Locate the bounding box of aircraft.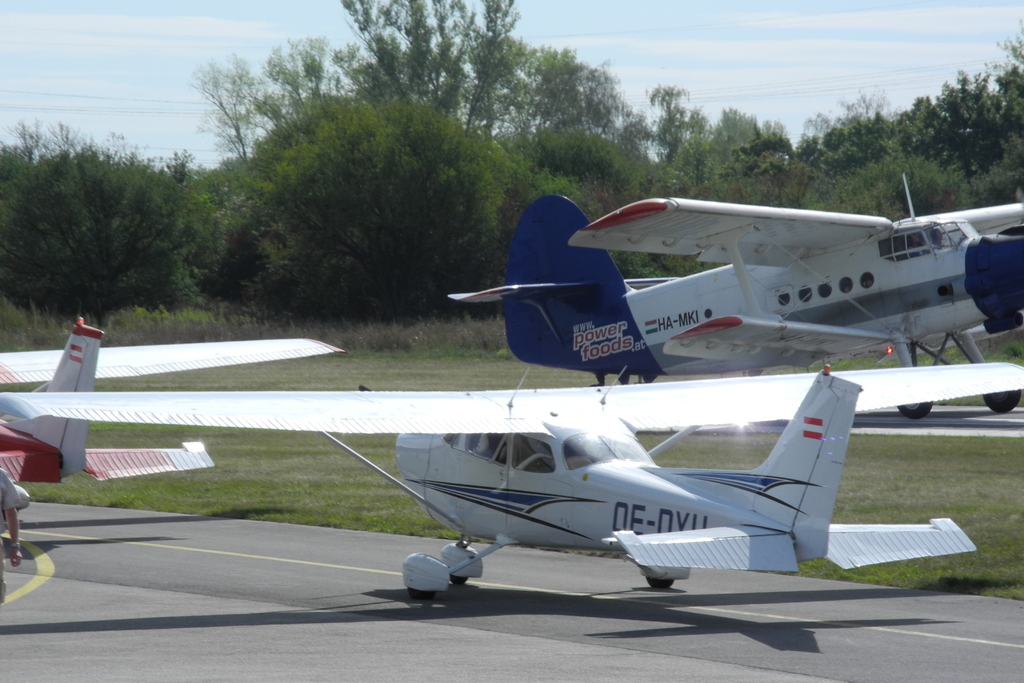
Bounding box: <bbox>0, 354, 1005, 604</bbox>.
